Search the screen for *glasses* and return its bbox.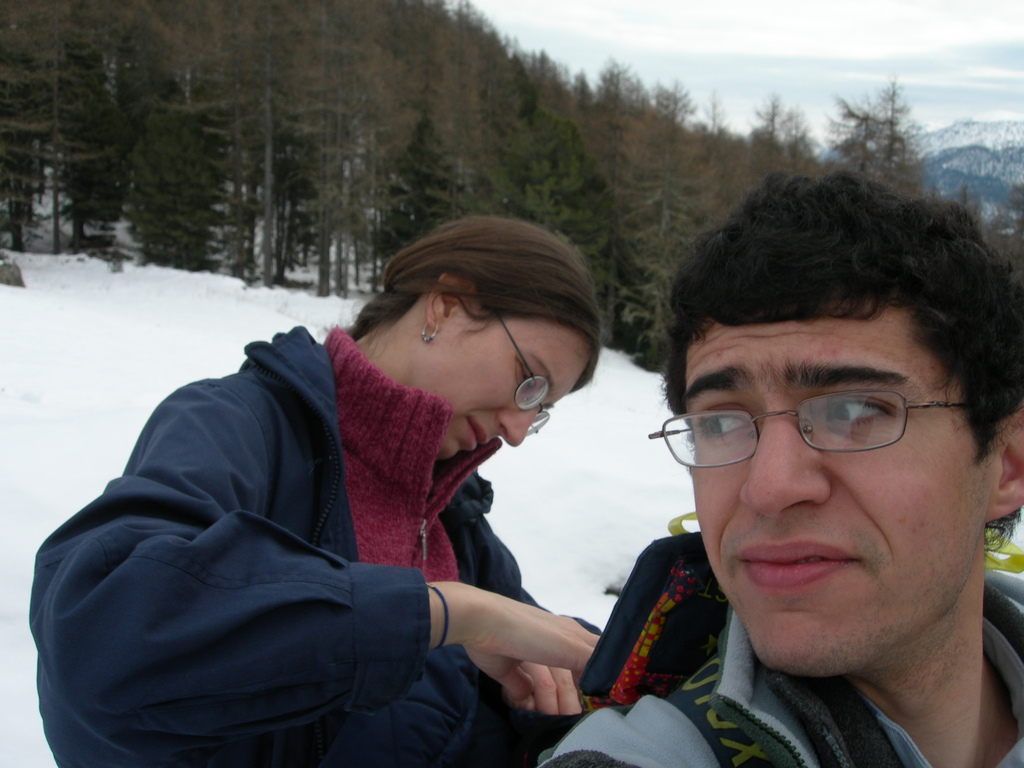
Found: Rect(645, 387, 989, 477).
